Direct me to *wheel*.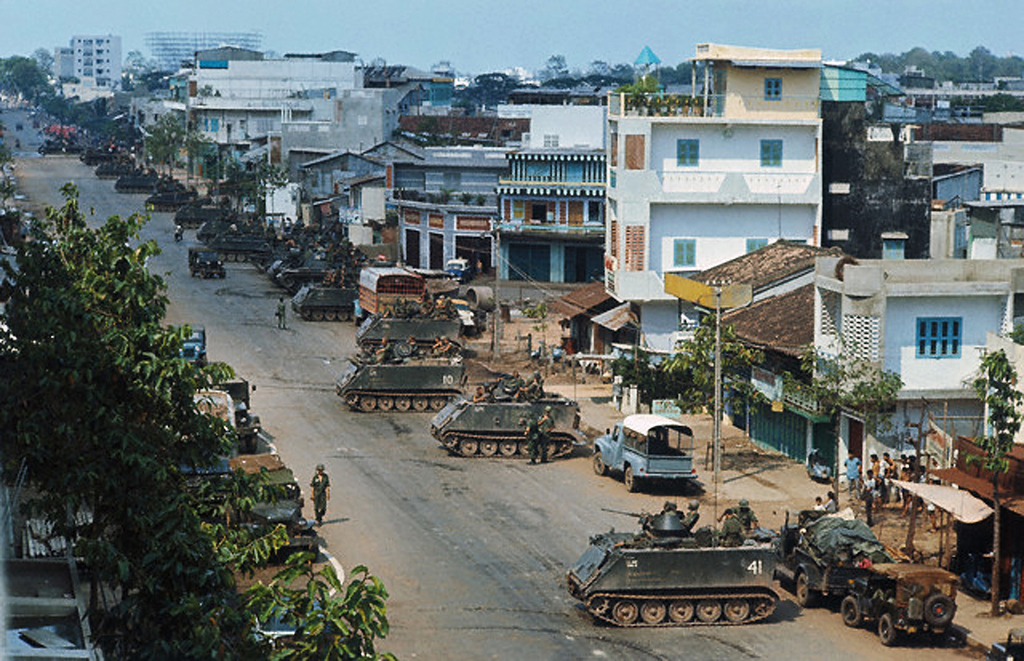
Direction: locate(192, 265, 197, 276).
